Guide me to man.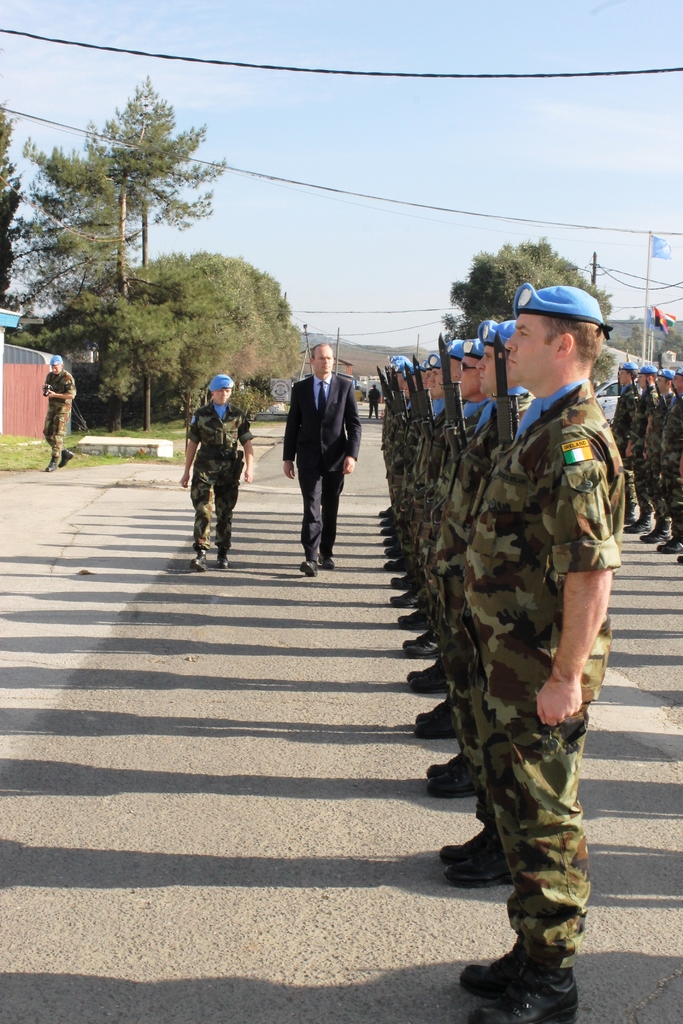
Guidance: bbox=[38, 344, 78, 469].
